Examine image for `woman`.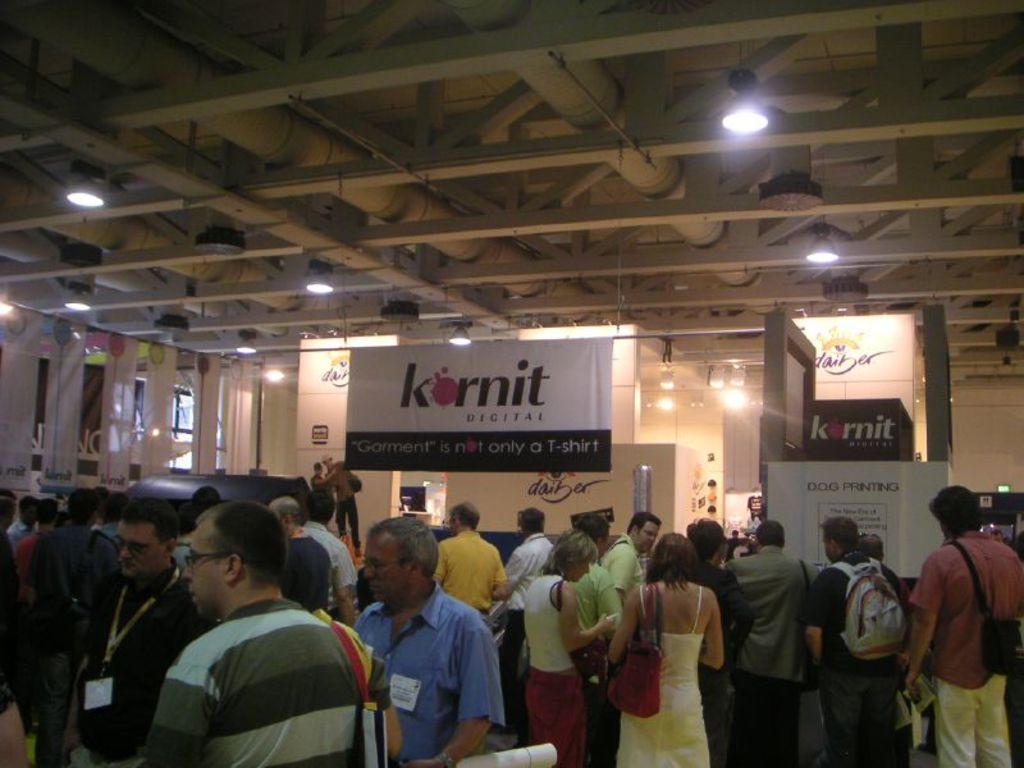
Examination result: Rect(613, 538, 731, 758).
